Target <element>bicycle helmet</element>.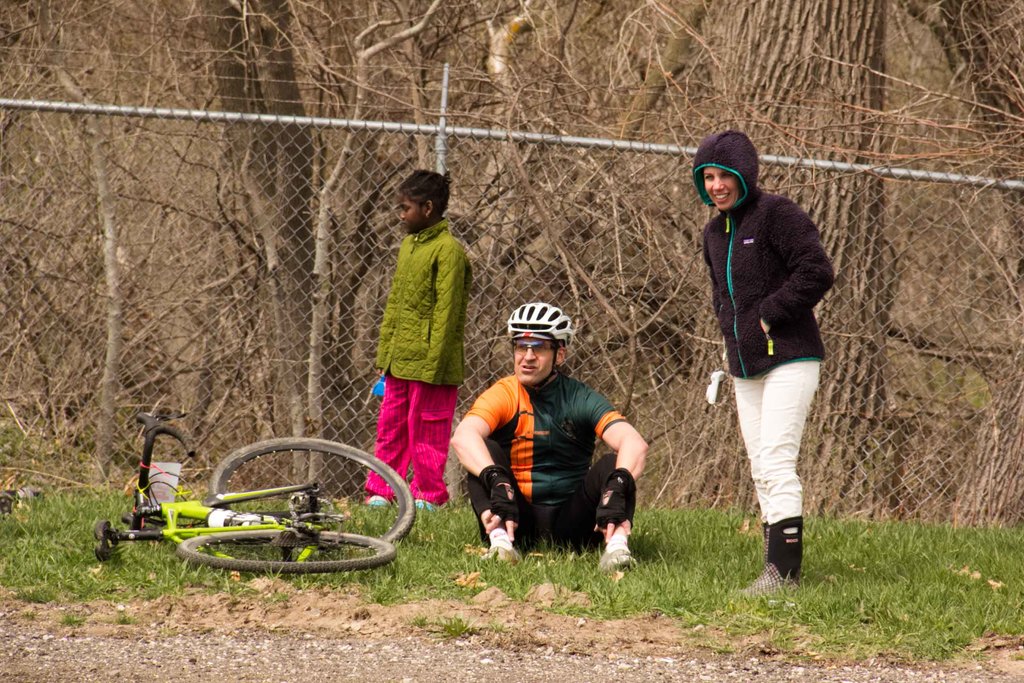
Target region: <region>504, 300, 573, 347</region>.
